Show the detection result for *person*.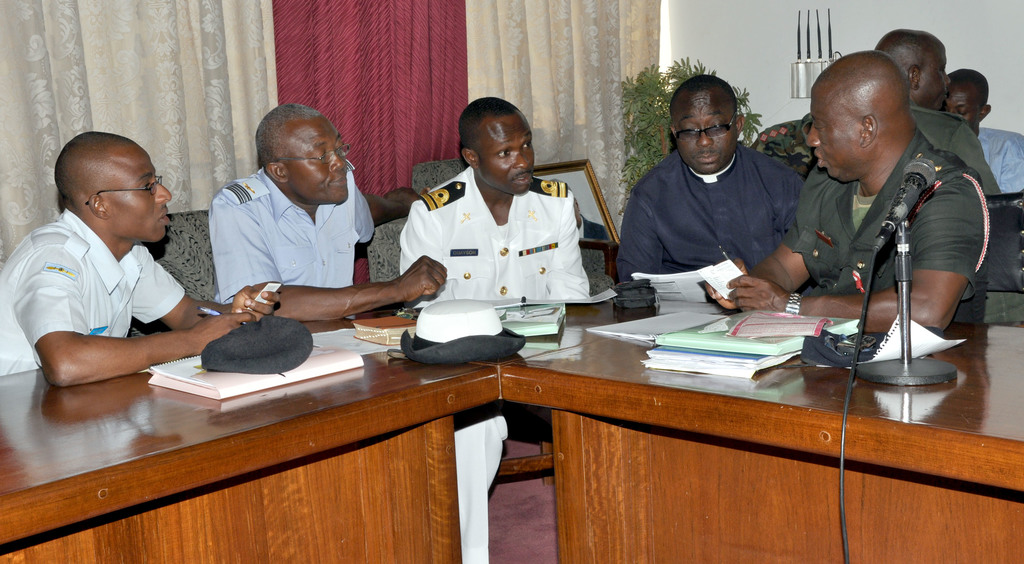
region(940, 68, 1023, 193).
